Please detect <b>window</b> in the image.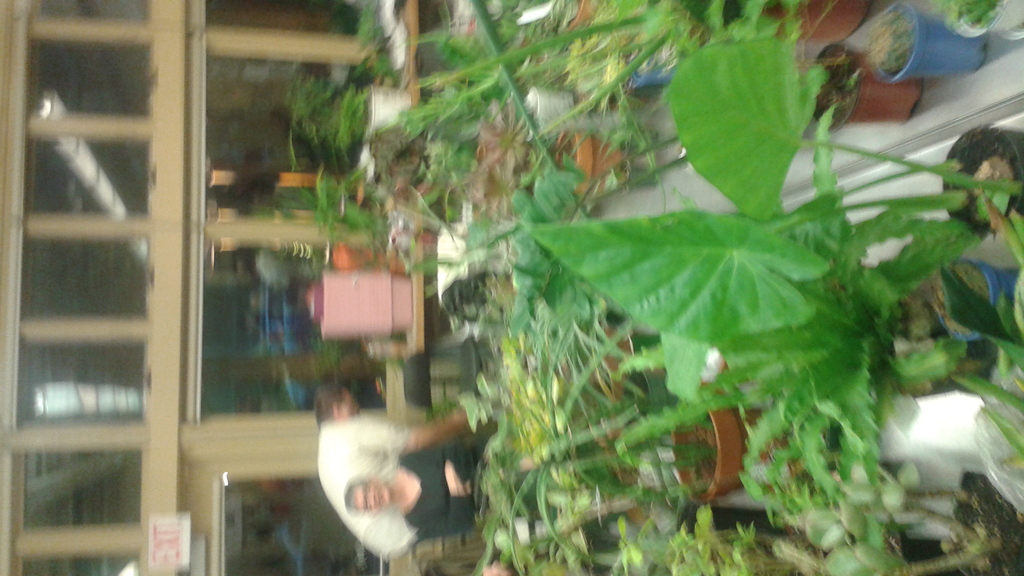
box=[216, 479, 388, 575].
